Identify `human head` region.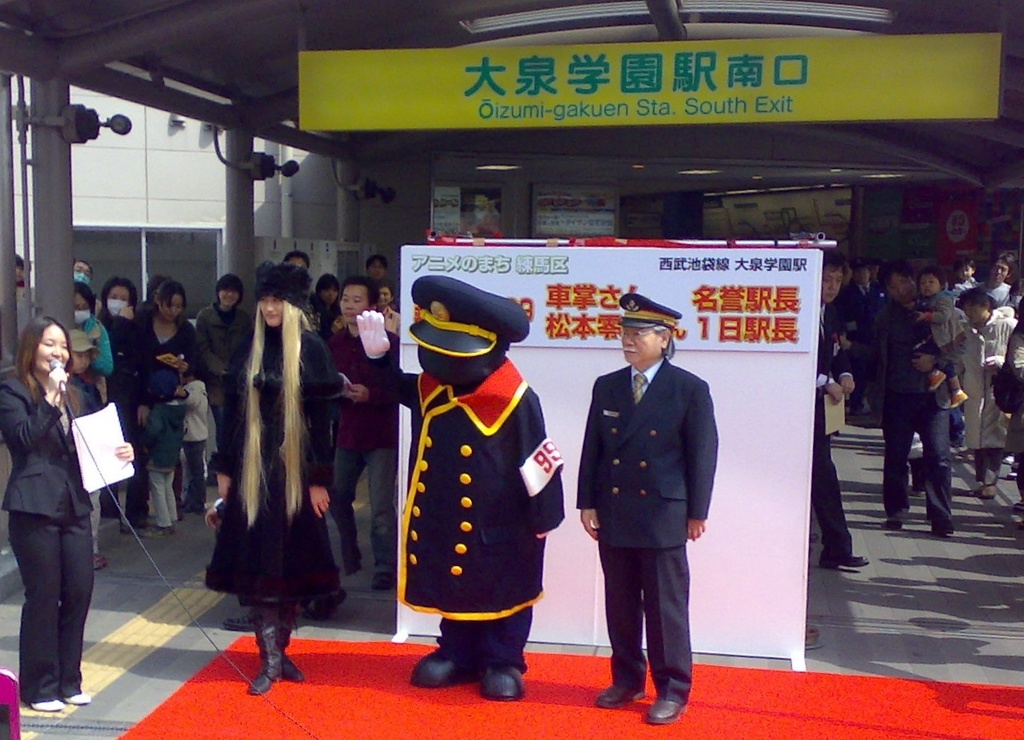
Region: (left=374, top=278, right=397, bottom=307).
